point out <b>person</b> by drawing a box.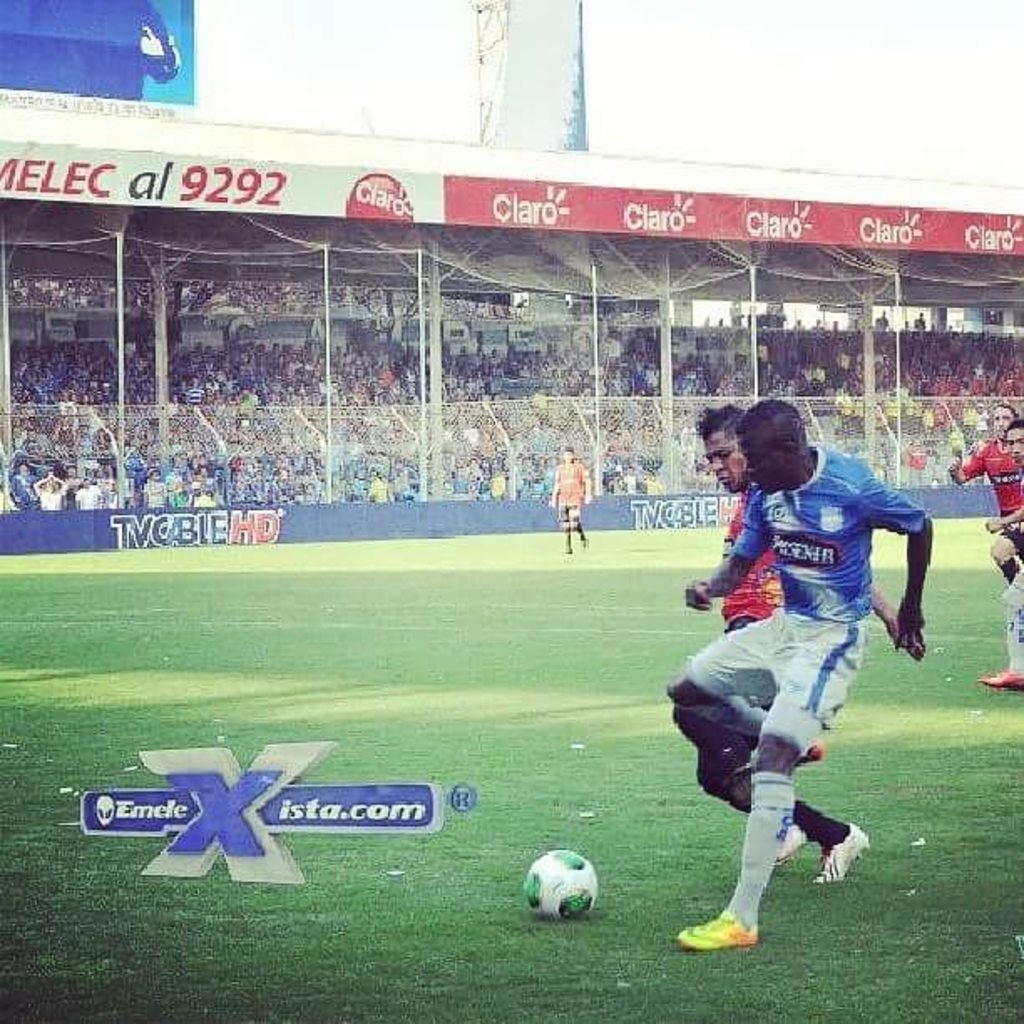
detection(251, 485, 273, 504).
